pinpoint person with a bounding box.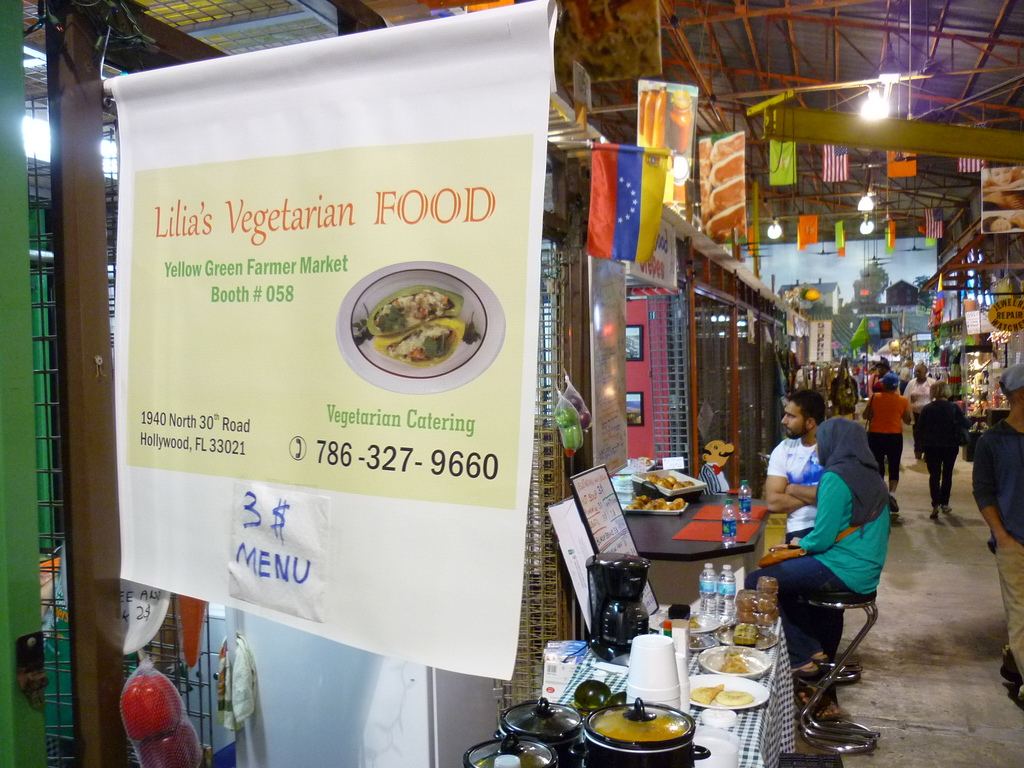
(860,376,910,503).
